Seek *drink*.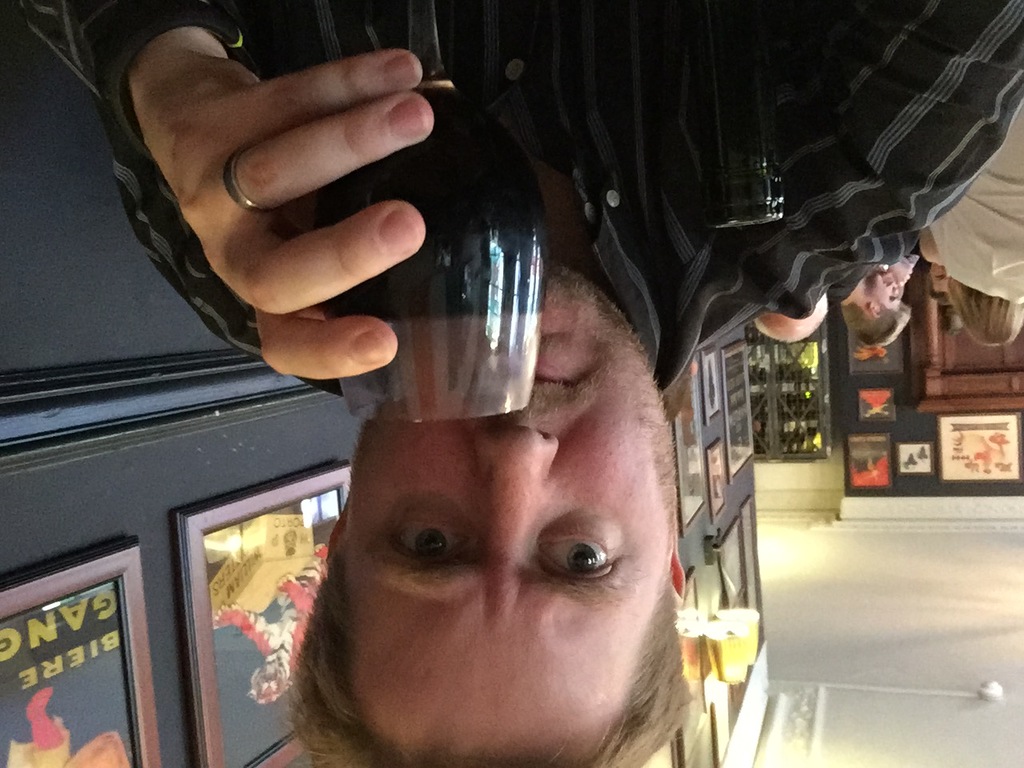
left=317, top=93, right=550, bottom=315.
